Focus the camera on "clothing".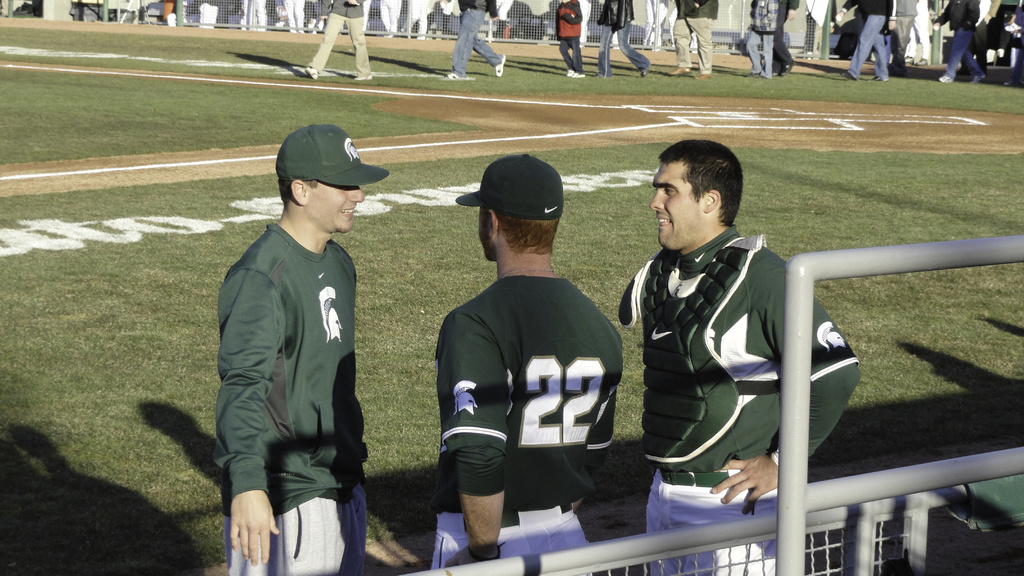
Focus region: rect(597, 0, 648, 76).
